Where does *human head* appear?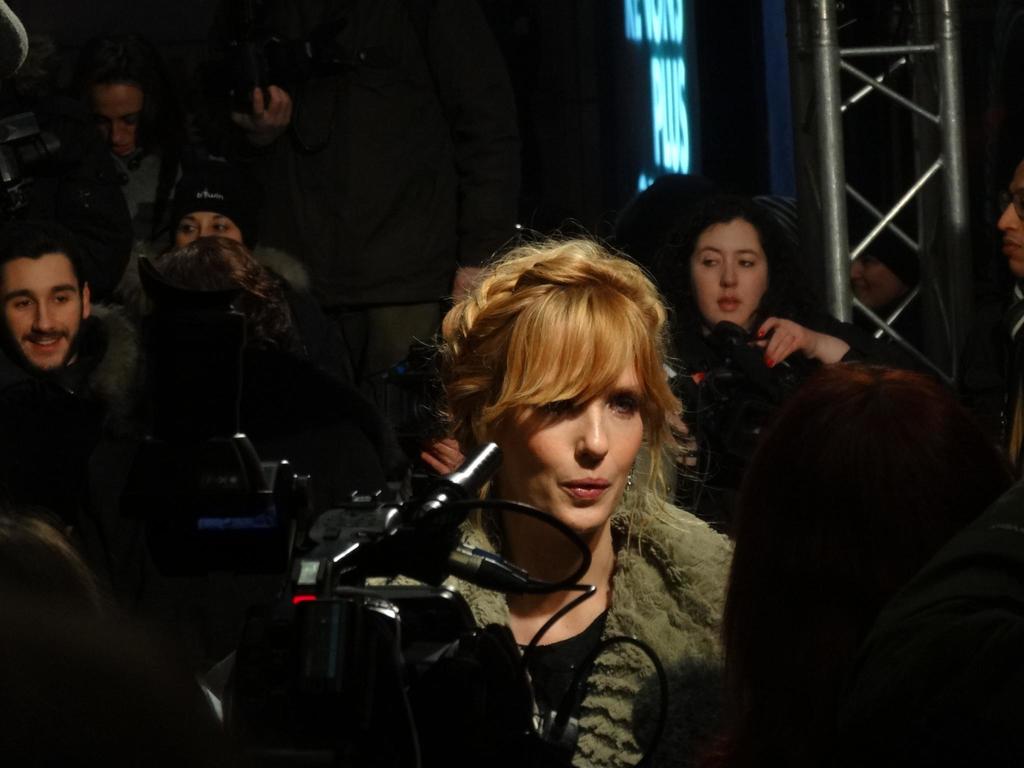
Appears at 0/237/95/366.
